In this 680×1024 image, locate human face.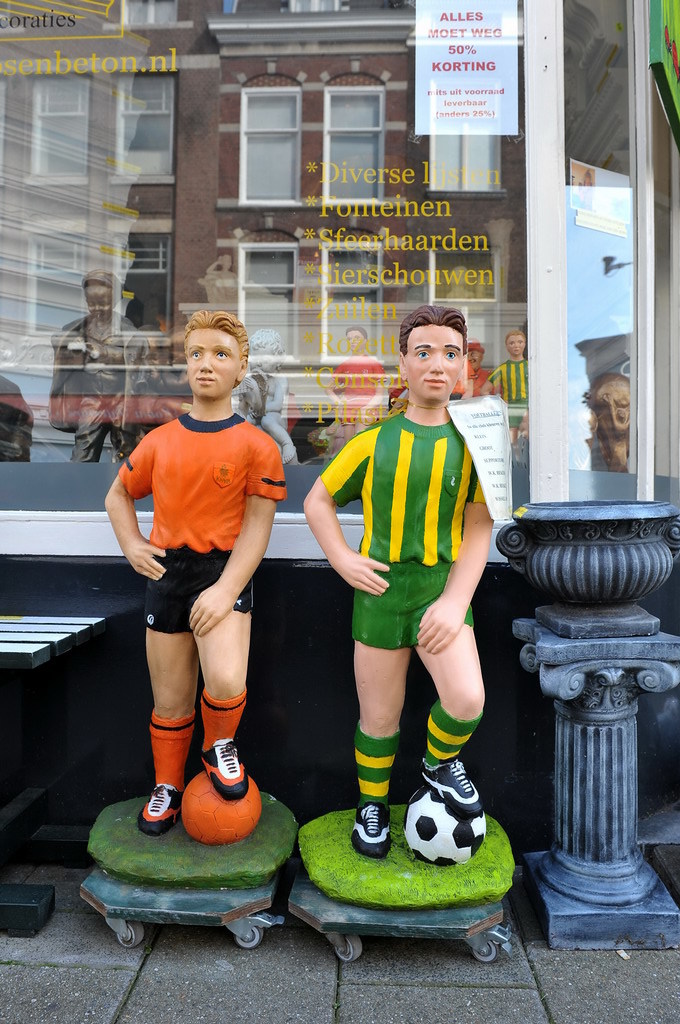
Bounding box: 348:331:360:354.
